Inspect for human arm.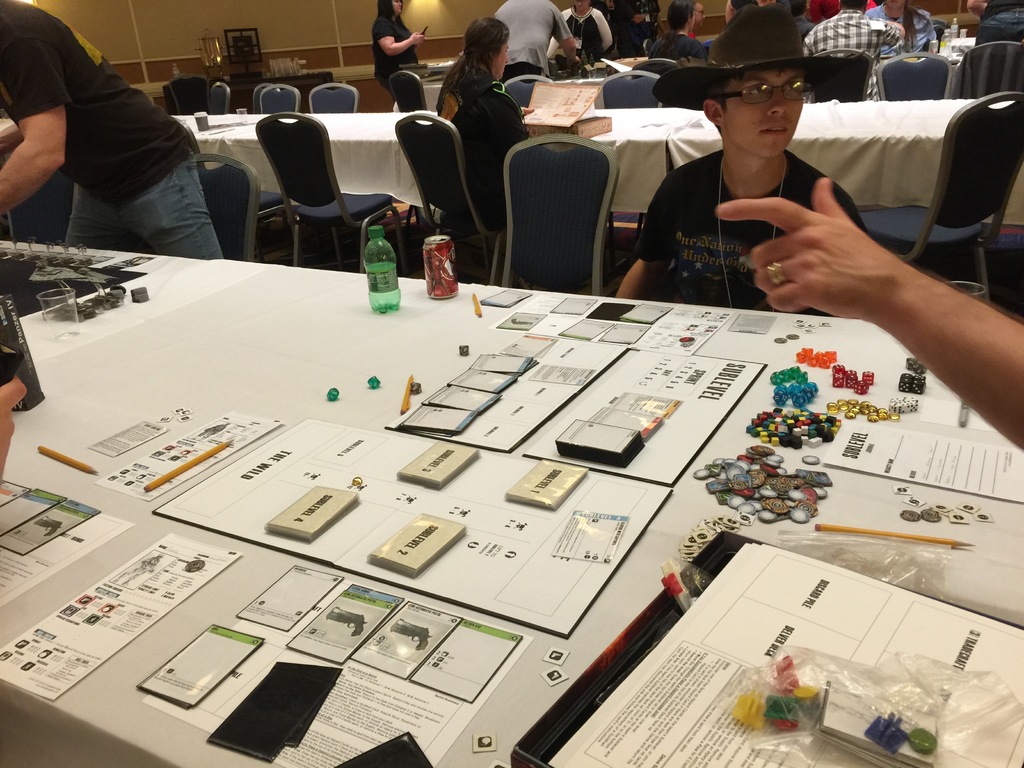
Inspection: [593, 6, 614, 54].
